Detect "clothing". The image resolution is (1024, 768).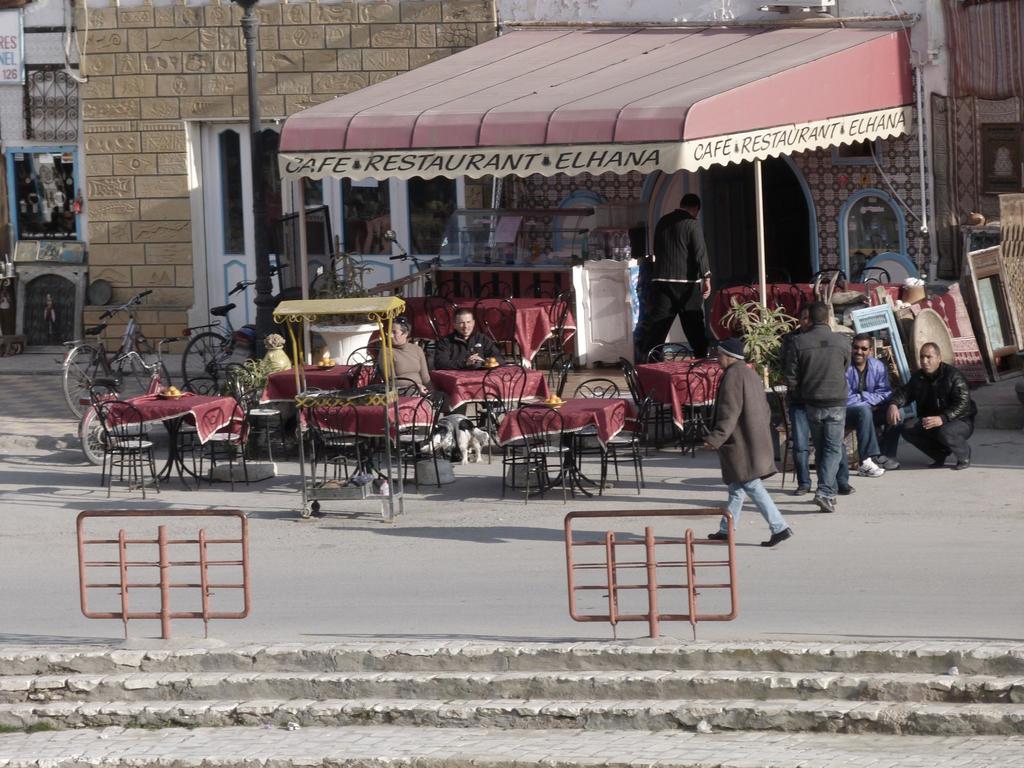
(left=440, top=331, right=502, bottom=424).
